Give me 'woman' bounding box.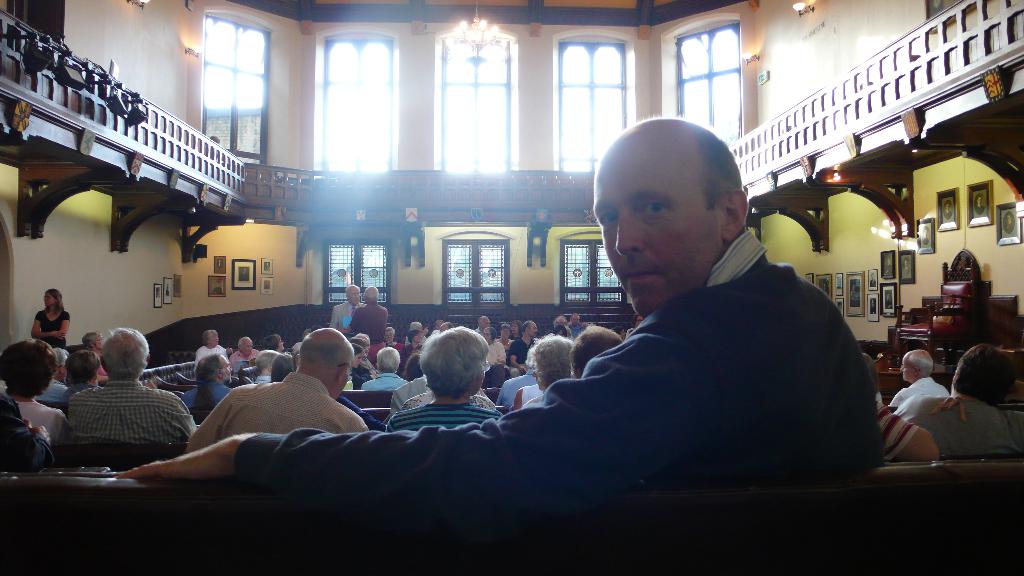
552/324/570/337.
